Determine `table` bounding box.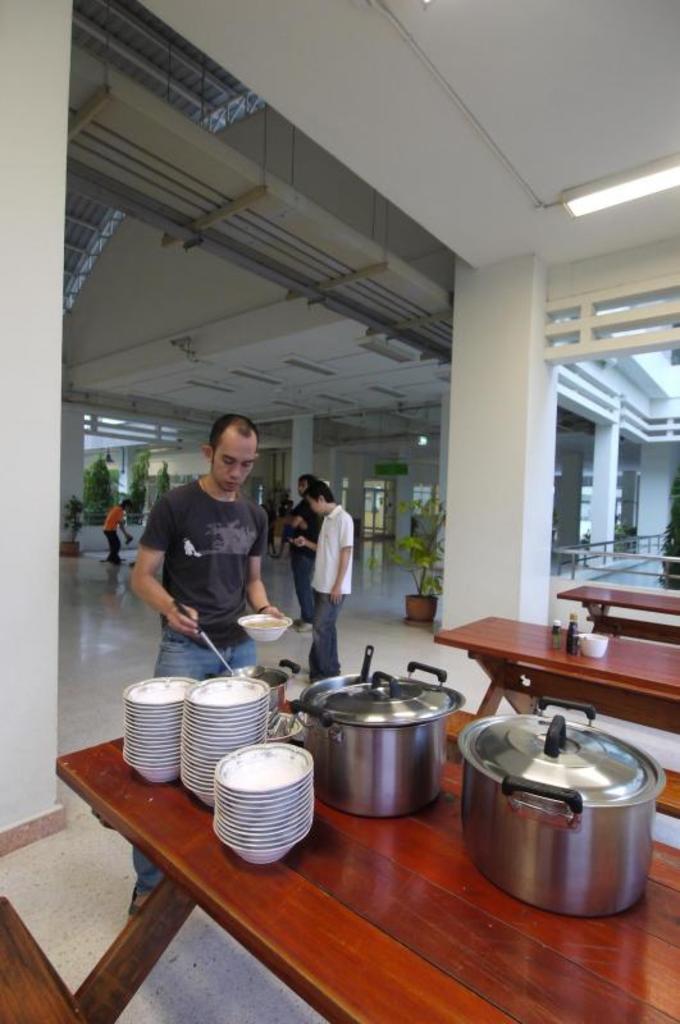
Determined: 551/581/679/627.
